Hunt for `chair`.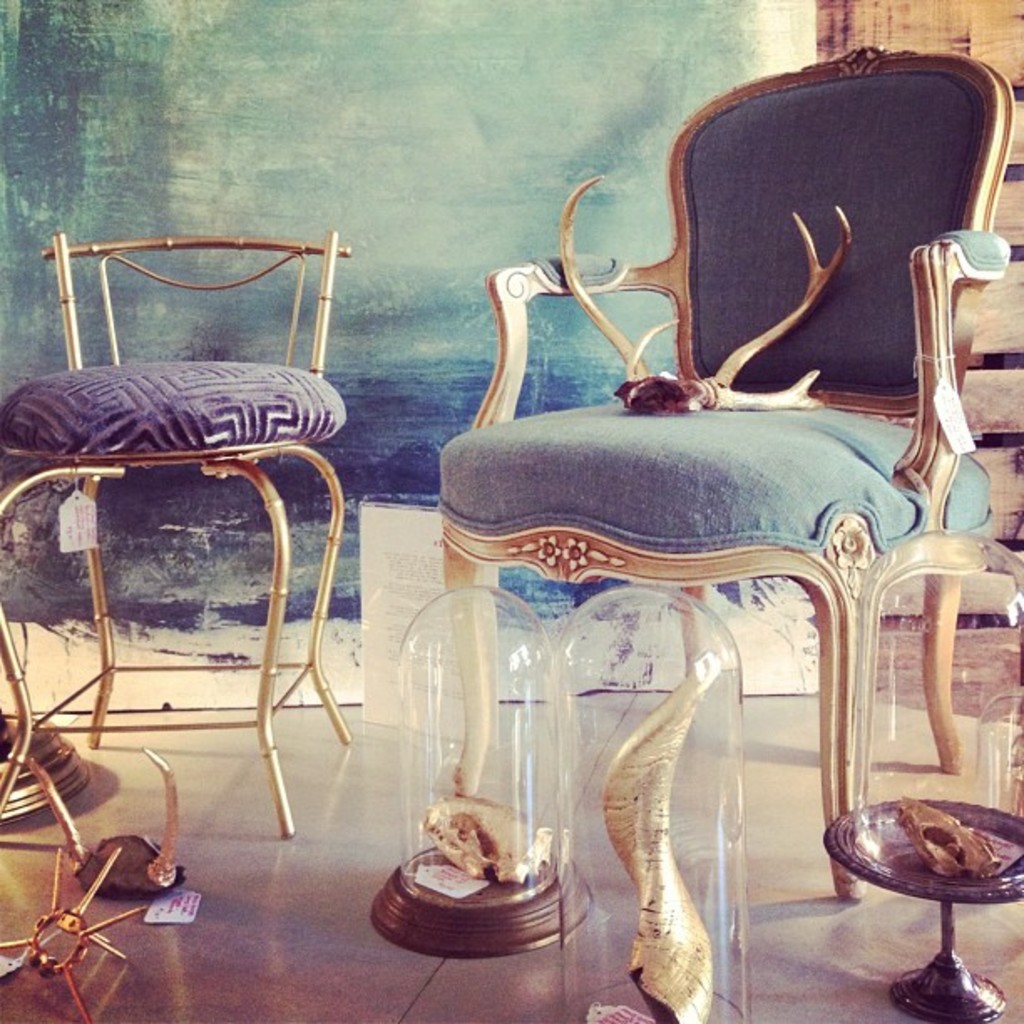
Hunted down at 432/44/1011/897.
